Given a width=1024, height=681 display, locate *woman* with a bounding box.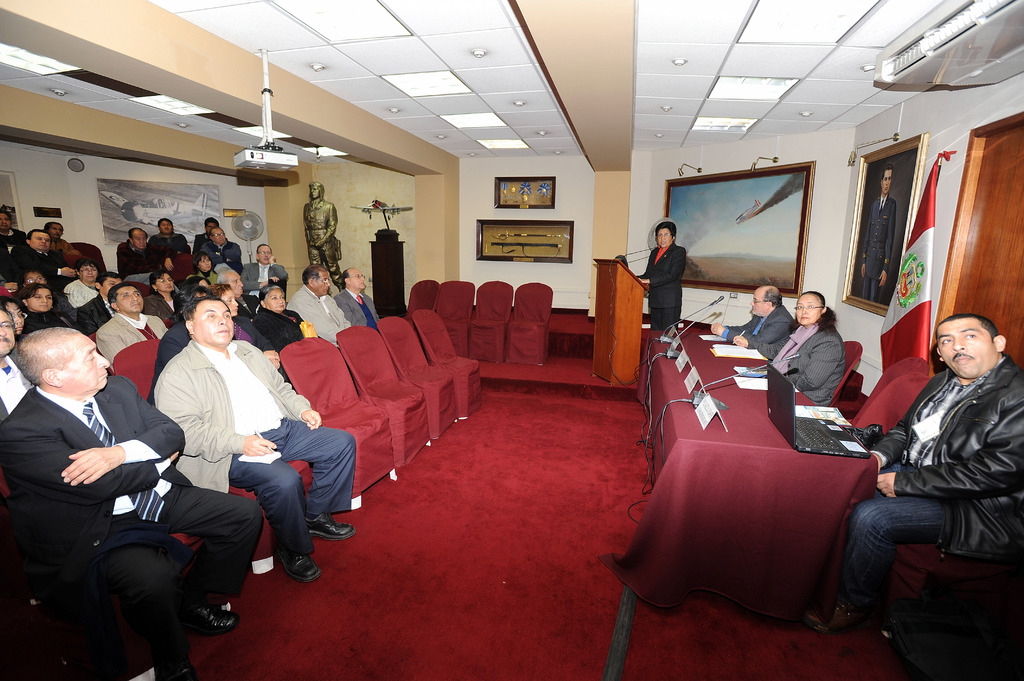
Located: 210 276 289 373.
